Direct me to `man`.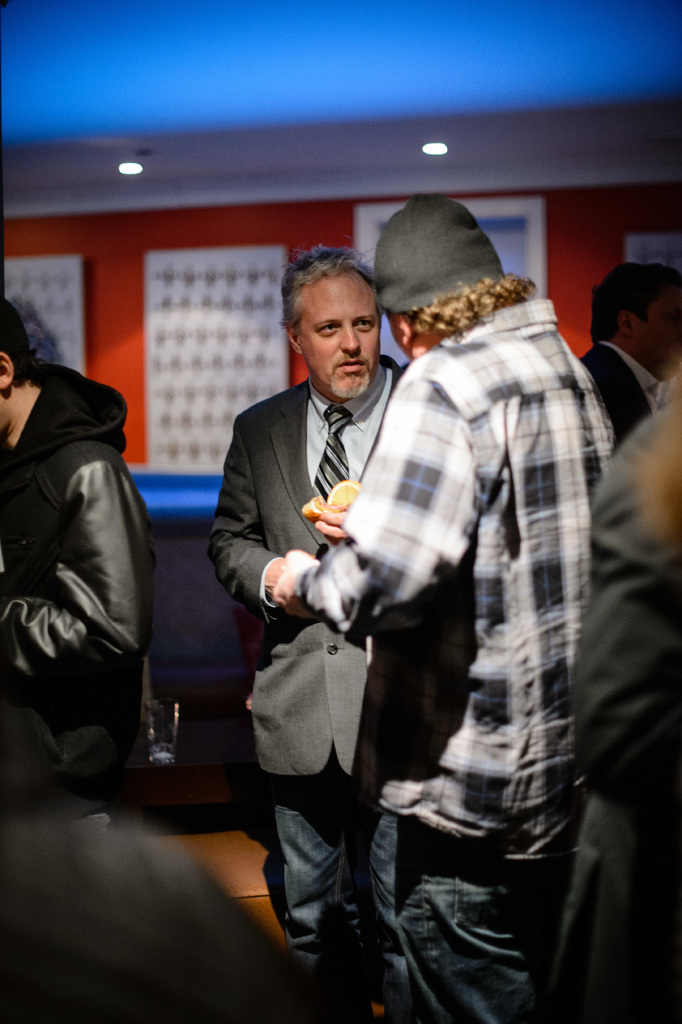
Direction: <region>304, 199, 638, 1016</region>.
